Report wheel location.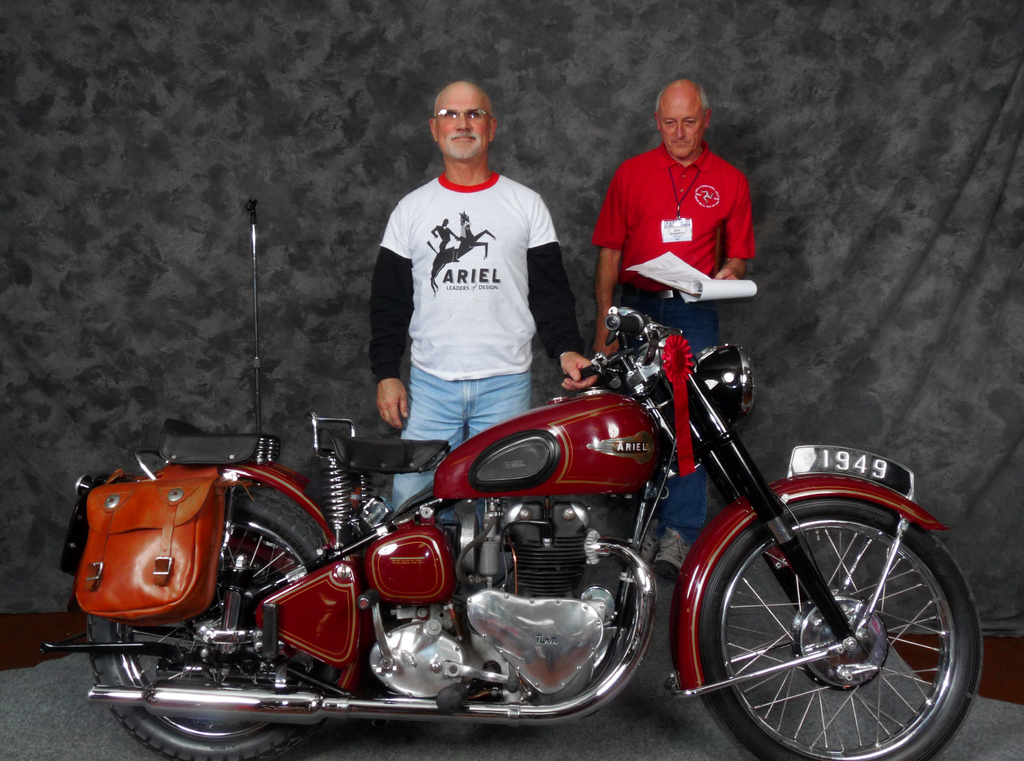
Report: (left=83, top=481, right=328, bottom=760).
